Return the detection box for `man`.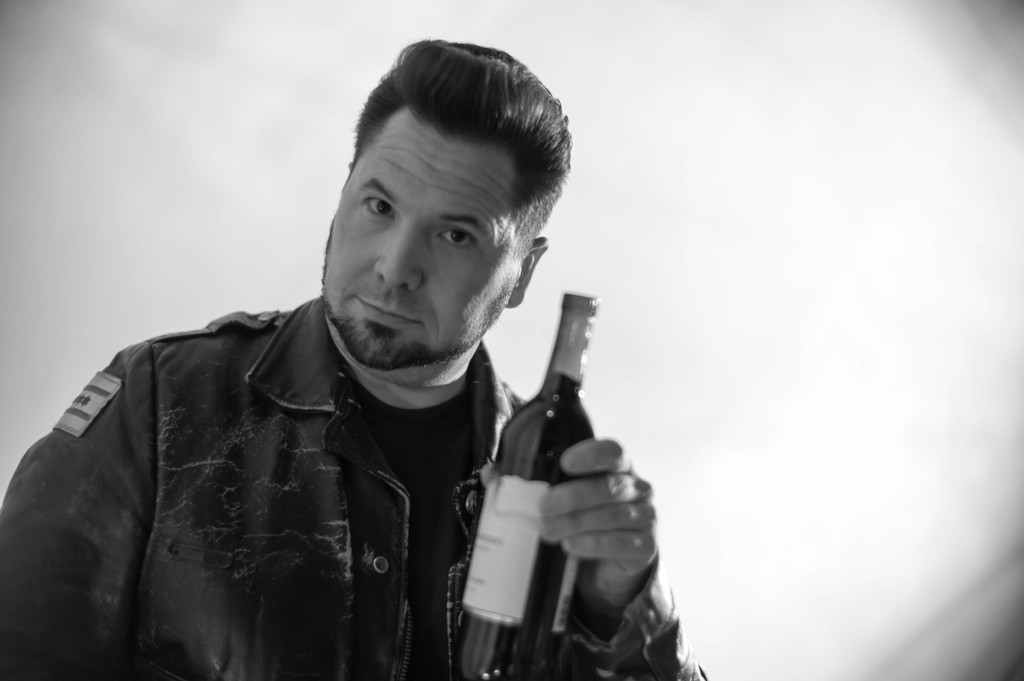
{"x1": 13, "y1": 33, "x2": 694, "y2": 678}.
